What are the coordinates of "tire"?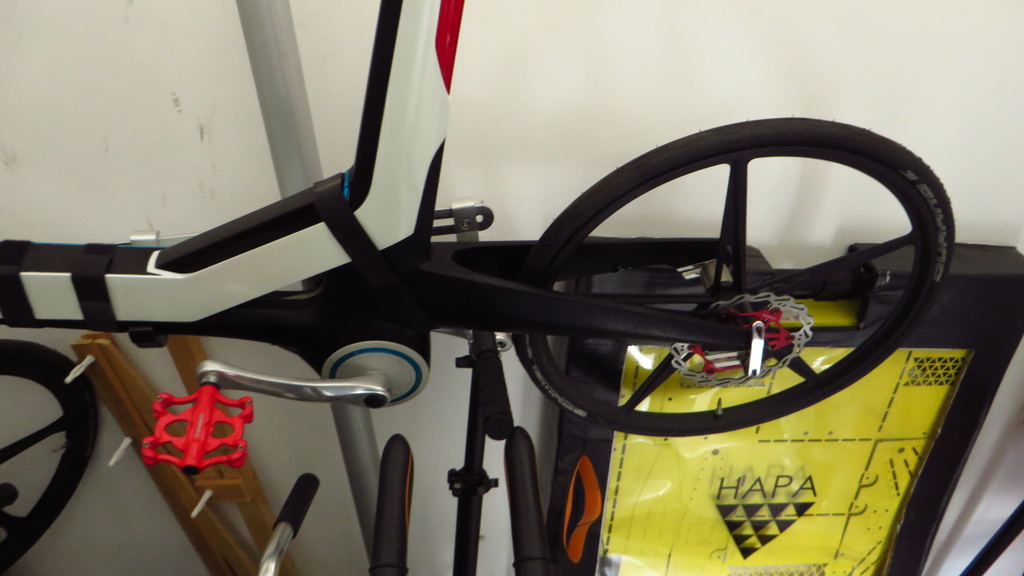
518, 116, 959, 443.
